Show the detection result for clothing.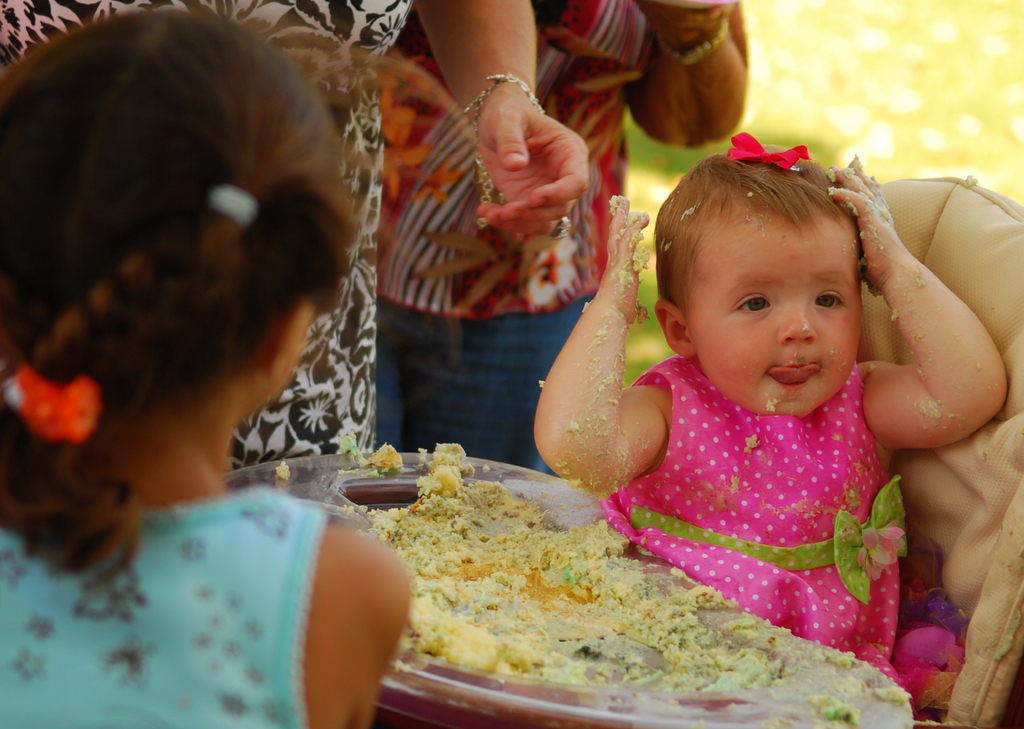
region(378, 0, 659, 486).
